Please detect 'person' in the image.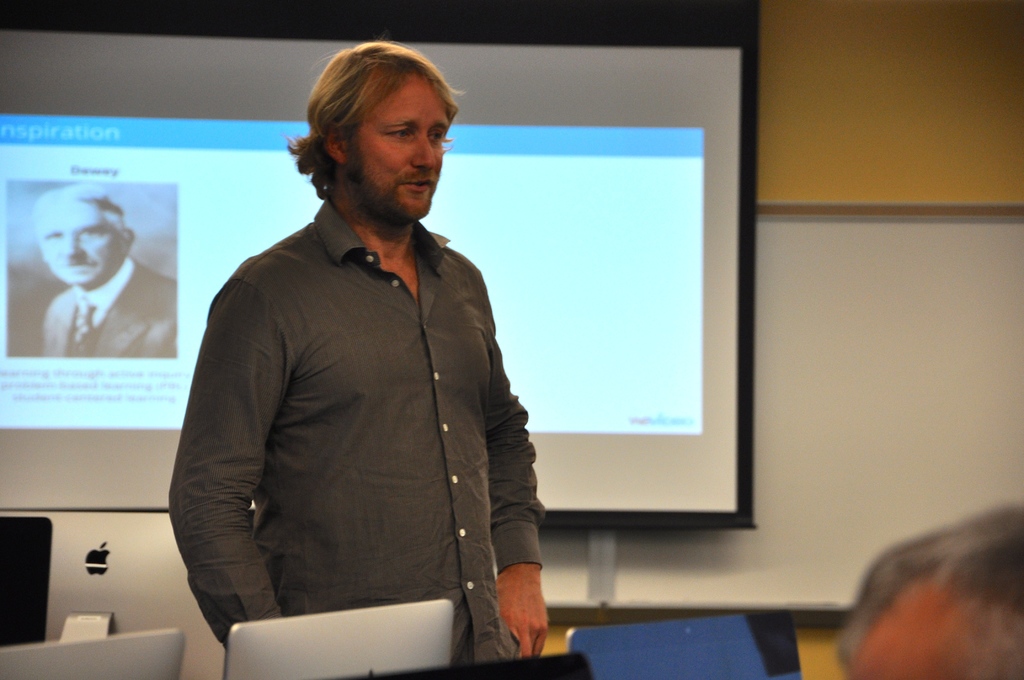
rect(34, 180, 175, 365).
